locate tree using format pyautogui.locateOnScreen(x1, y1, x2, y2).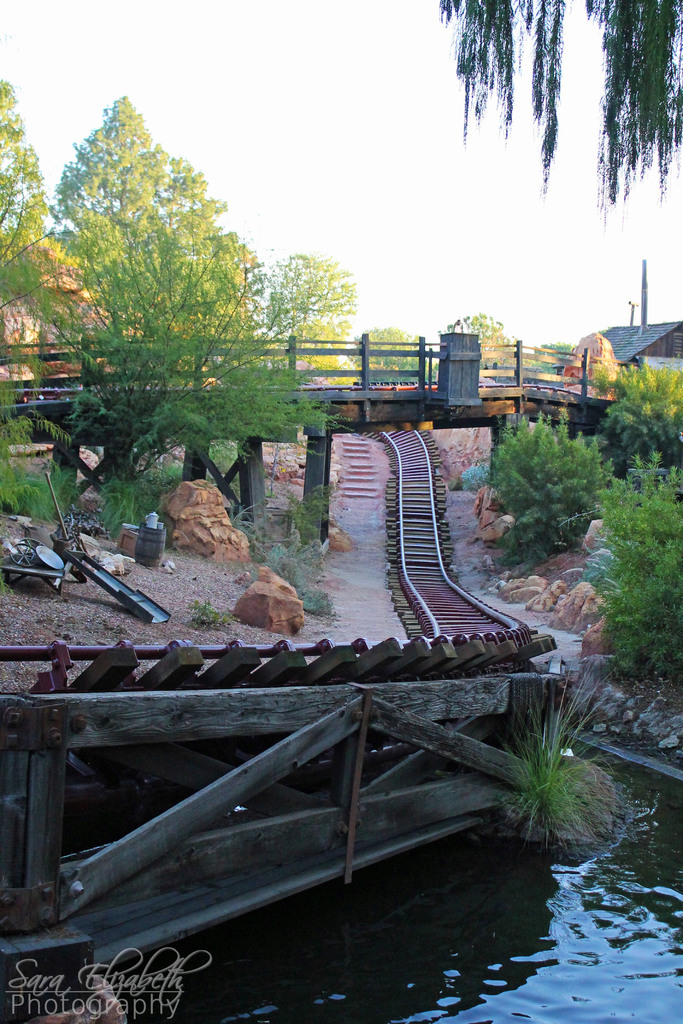
pyautogui.locateOnScreen(439, 305, 521, 358).
